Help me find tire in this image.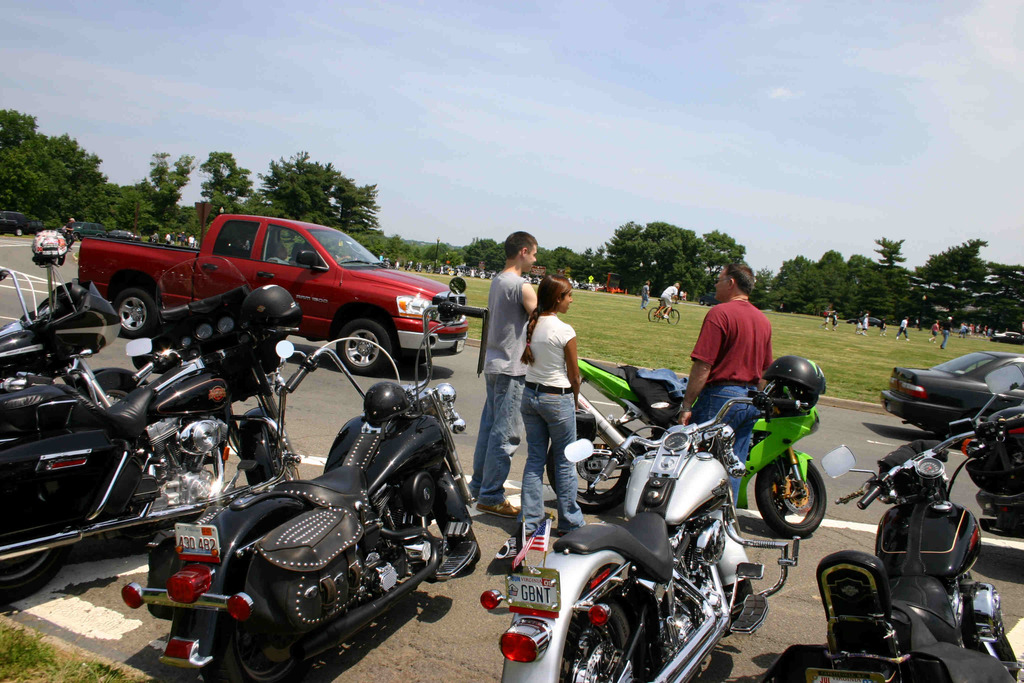
Found it: 965 410 996 432.
